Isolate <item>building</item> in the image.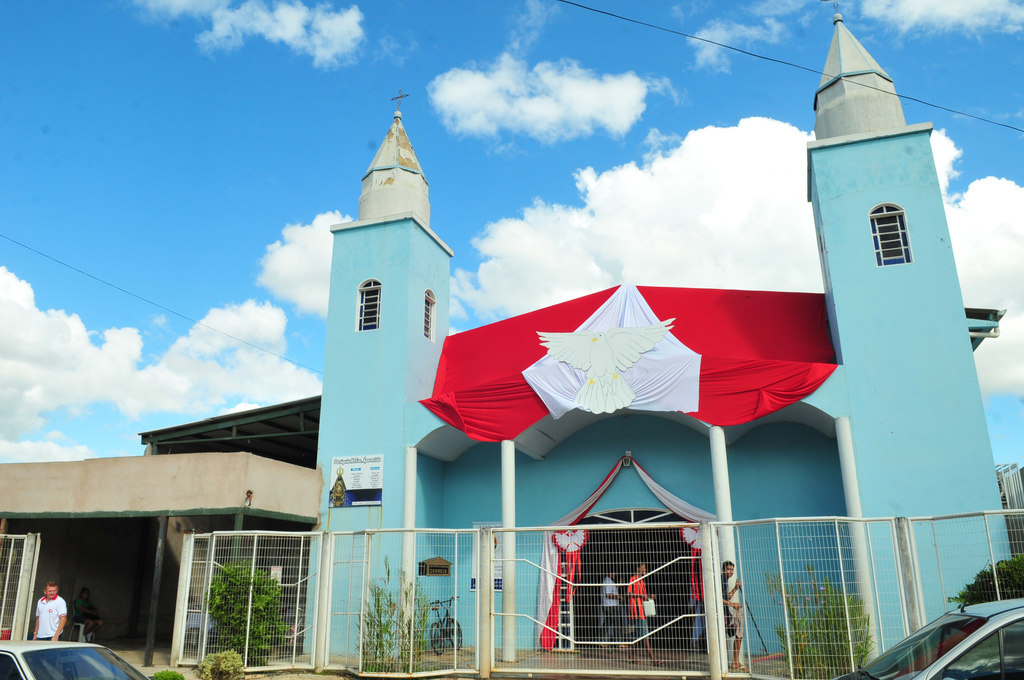
Isolated region: 313, 0, 1017, 661.
